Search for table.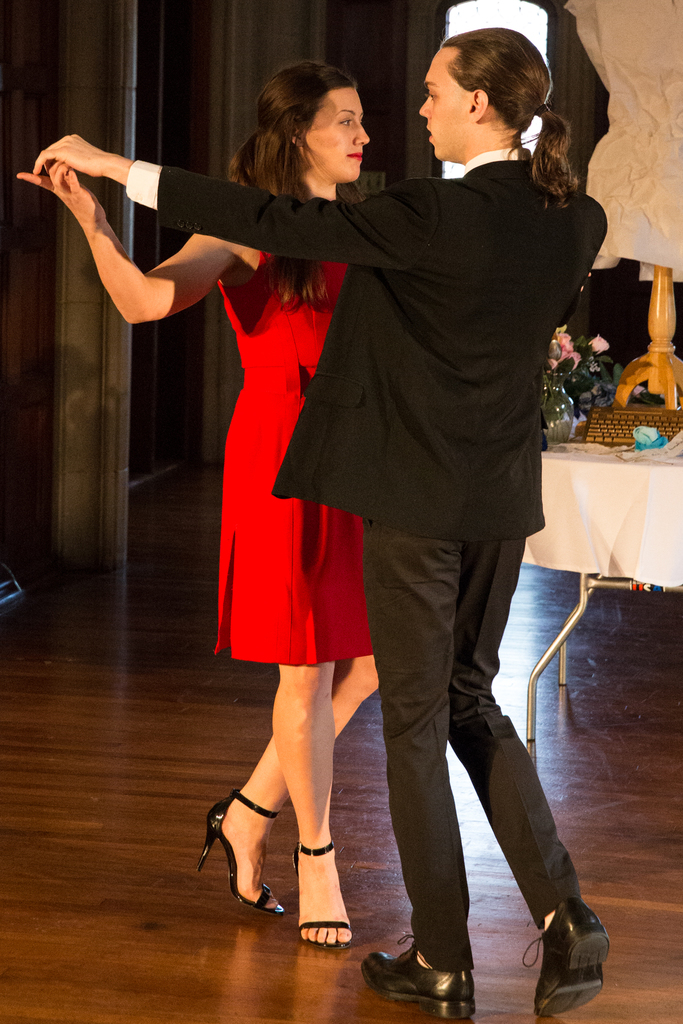
Found at rect(507, 383, 682, 741).
